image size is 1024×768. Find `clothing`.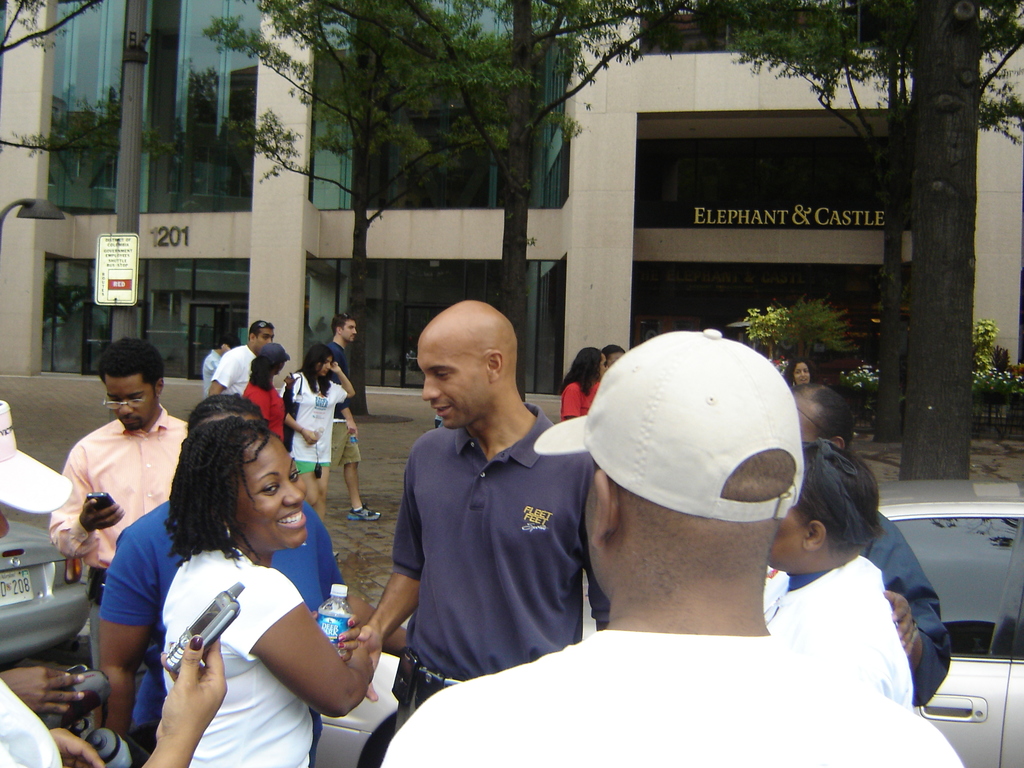
{"x1": 385, "y1": 396, "x2": 609, "y2": 723}.
